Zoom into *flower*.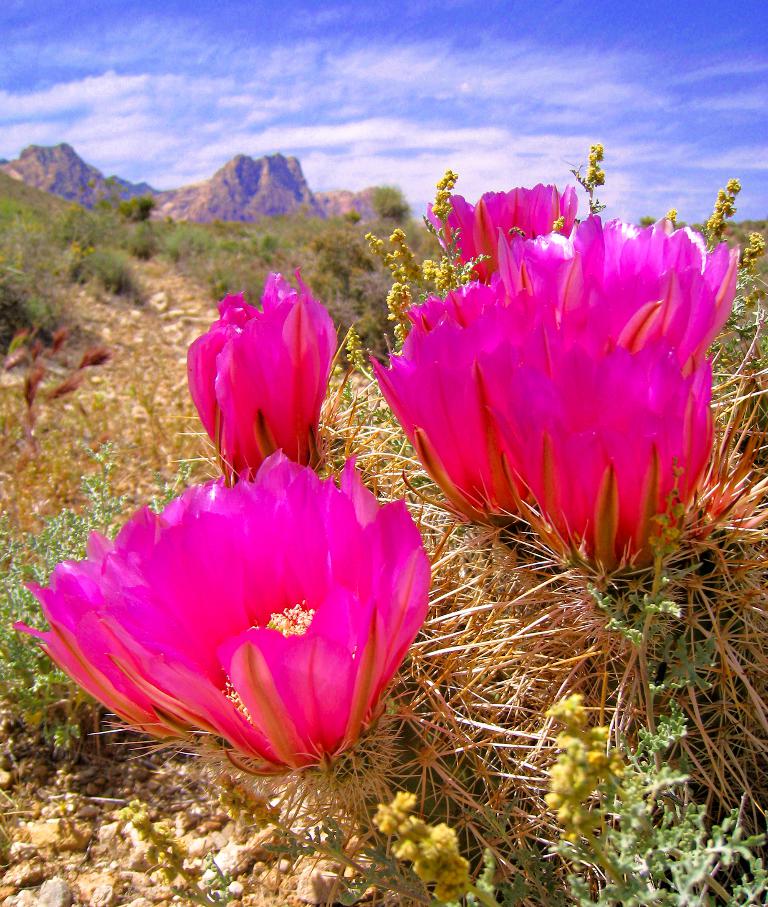
Zoom target: {"left": 369, "top": 218, "right": 741, "bottom": 574}.
